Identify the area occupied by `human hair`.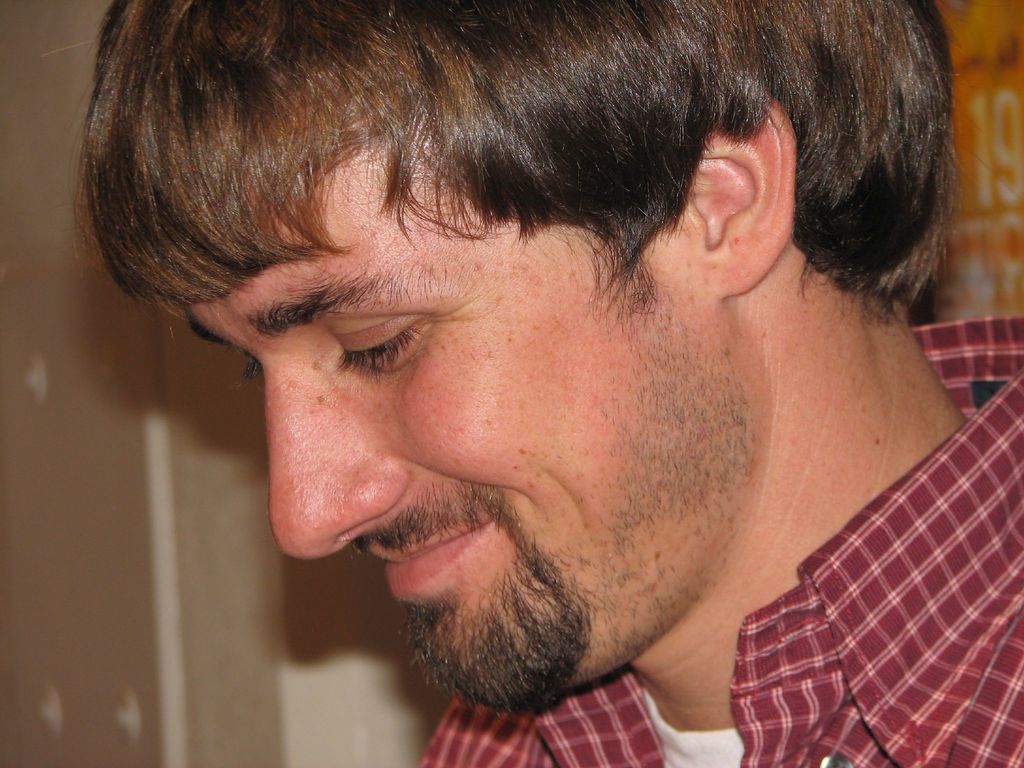
Area: crop(82, 0, 955, 326).
